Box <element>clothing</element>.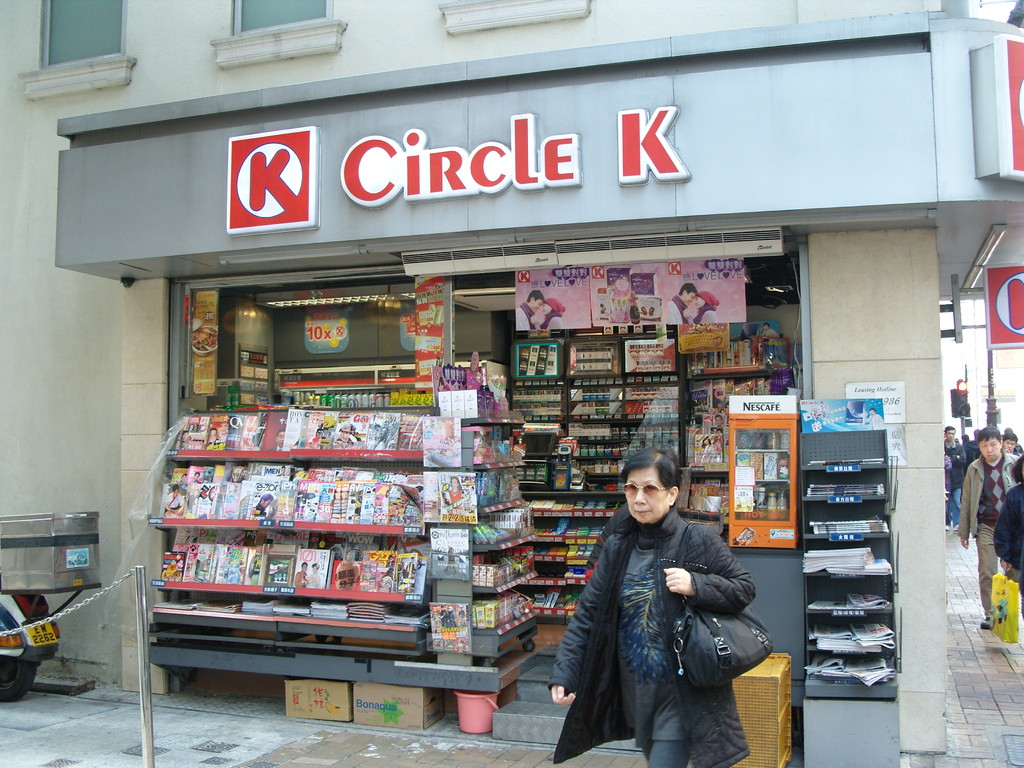
(440,609,447,628).
